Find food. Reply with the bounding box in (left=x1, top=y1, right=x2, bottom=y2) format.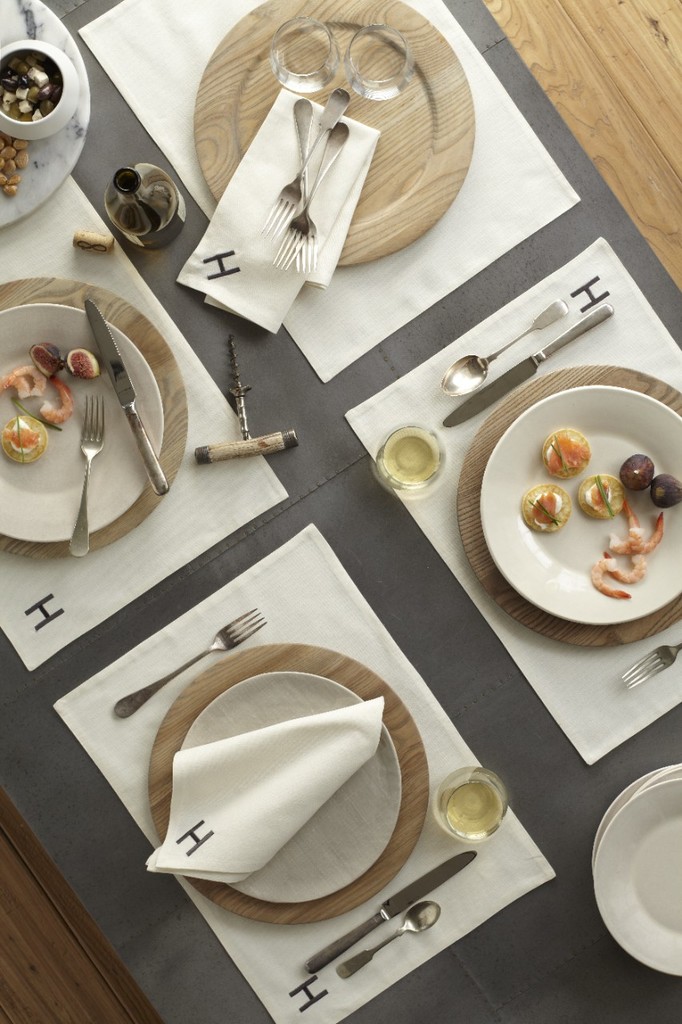
(left=0, top=142, right=34, bottom=202).
